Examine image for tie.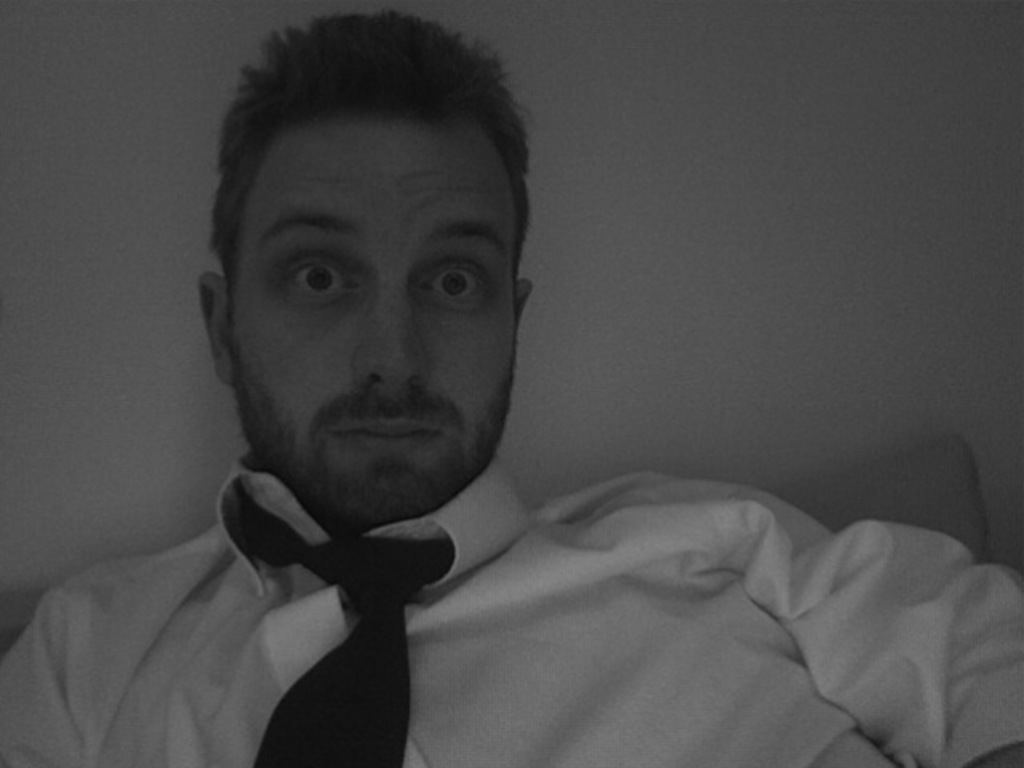
Examination result: [left=226, top=477, right=446, bottom=765].
